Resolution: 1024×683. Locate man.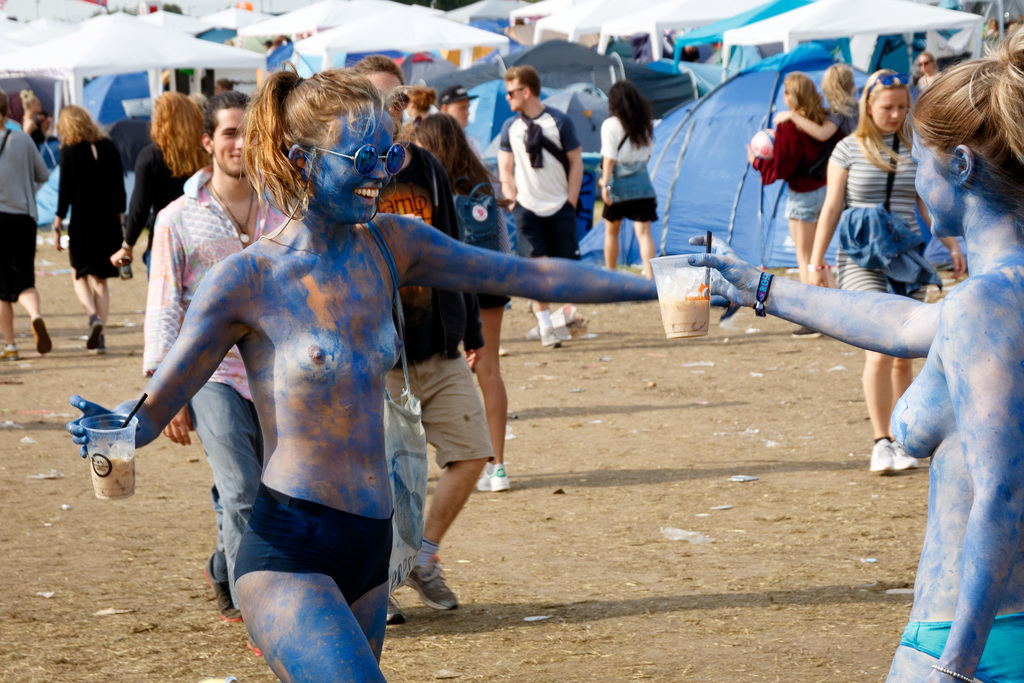
359 49 521 640.
